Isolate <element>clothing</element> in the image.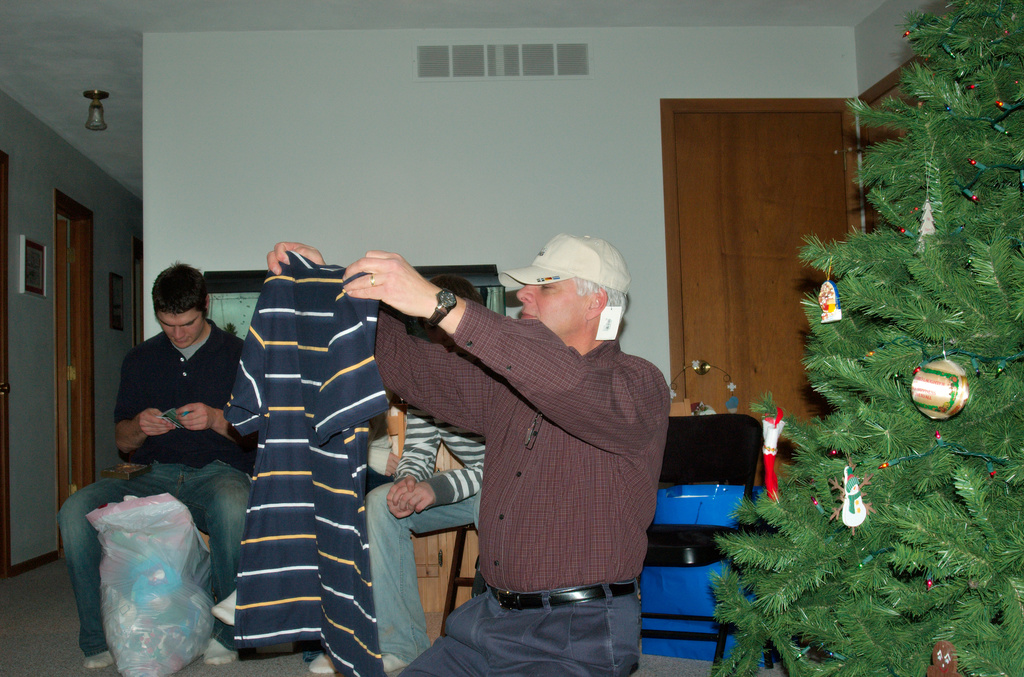
Isolated region: bbox=(366, 412, 394, 491).
